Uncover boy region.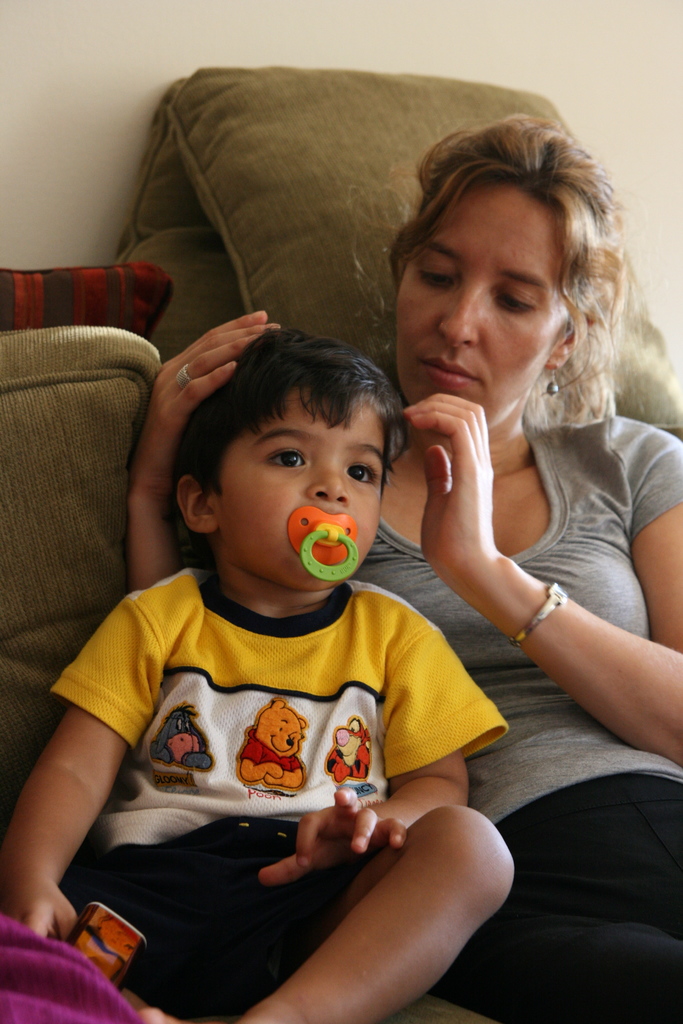
Uncovered: select_region(0, 323, 516, 1023).
